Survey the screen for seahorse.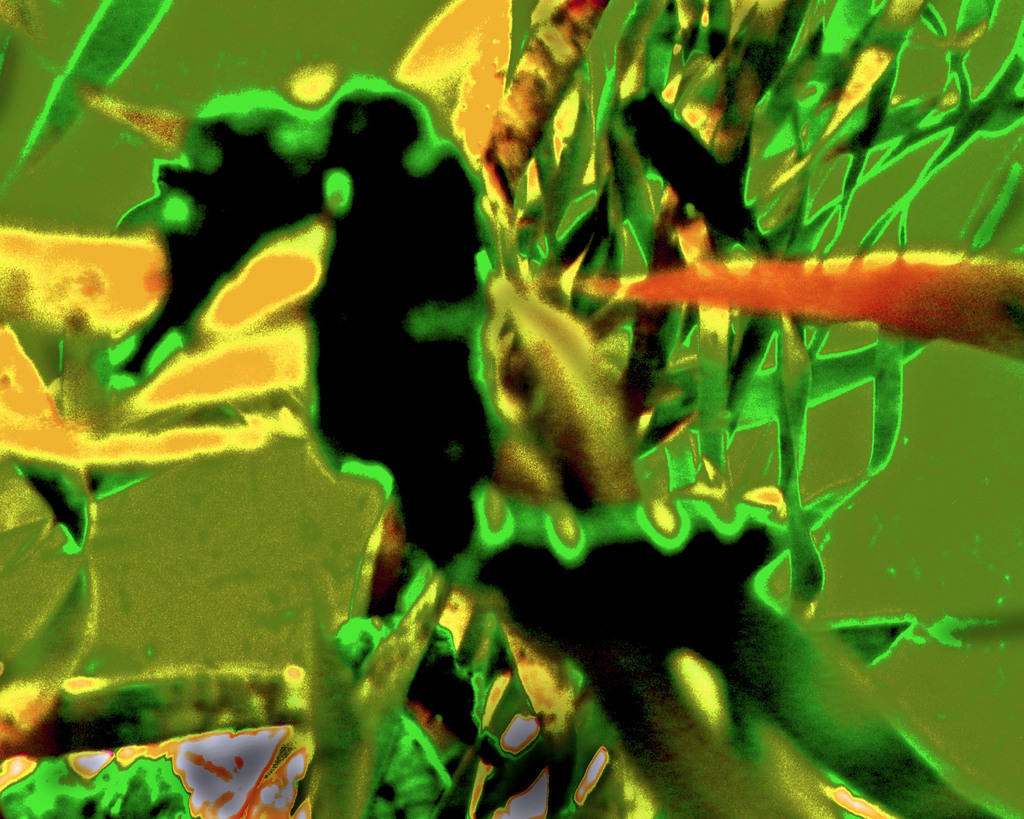
Survey found: [left=100, top=64, right=813, bottom=818].
